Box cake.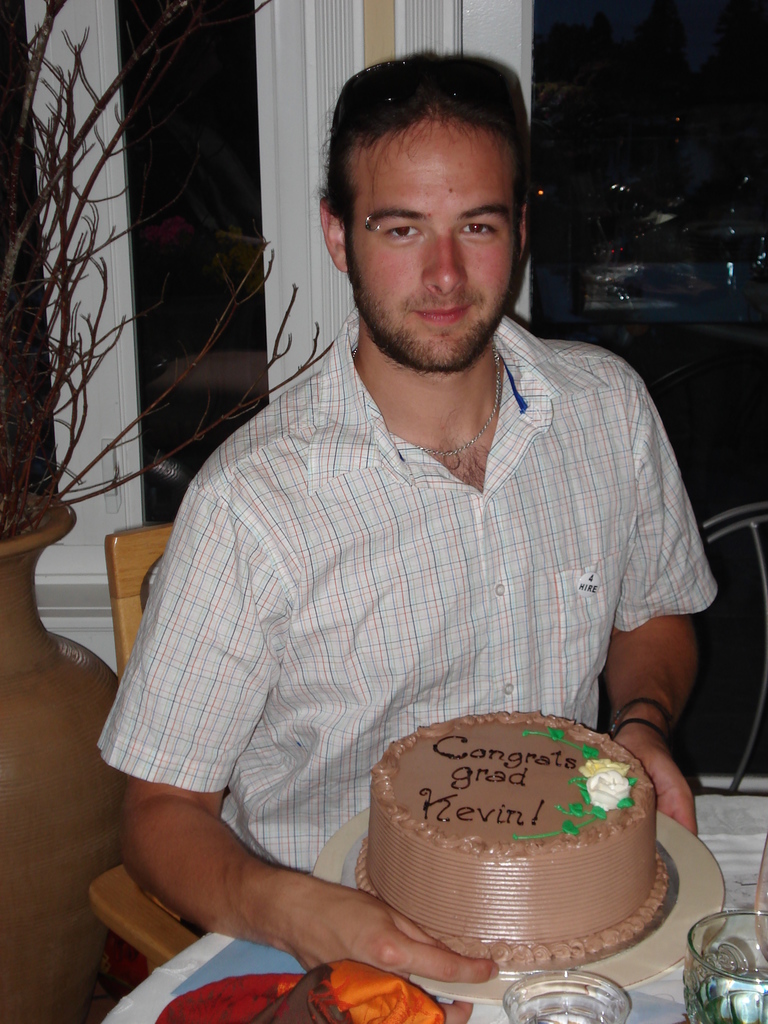
[x1=352, y1=707, x2=663, y2=968].
